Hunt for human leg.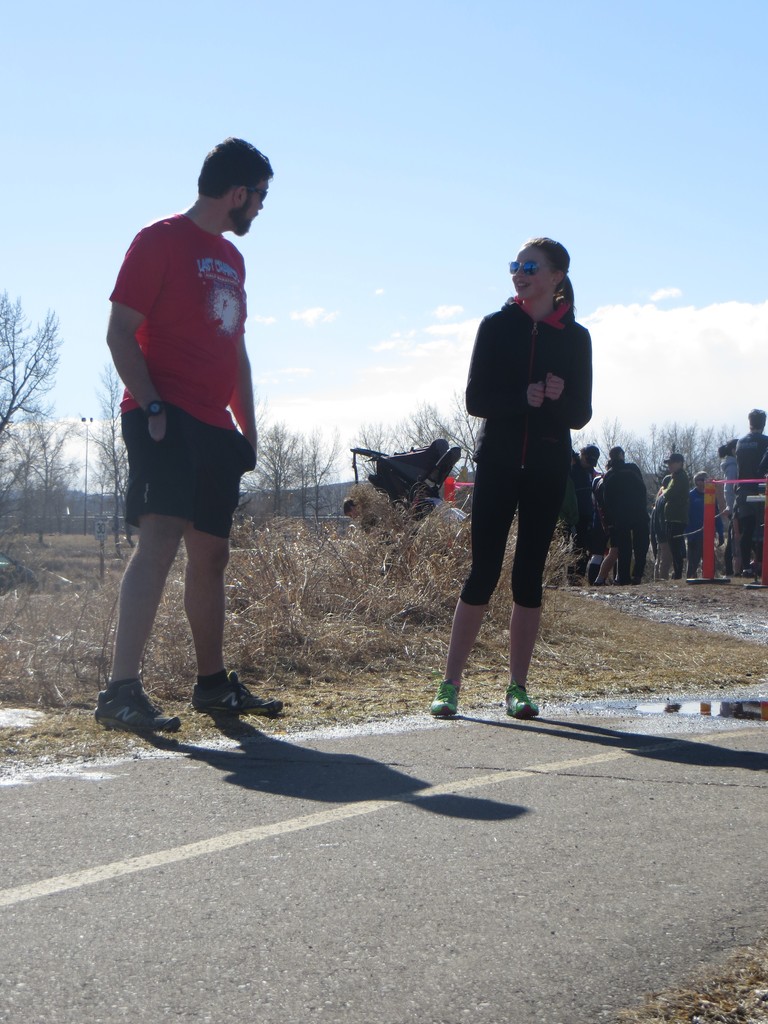
Hunted down at rect(510, 426, 568, 719).
